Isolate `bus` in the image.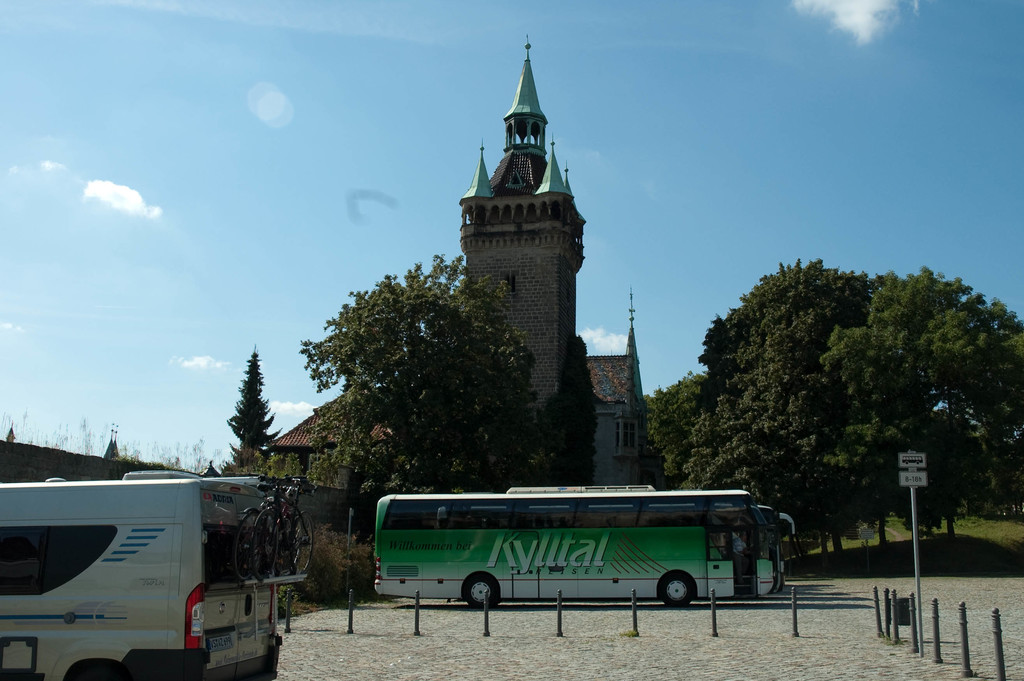
Isolated region: bbox=[373, 480, 799, 612].
